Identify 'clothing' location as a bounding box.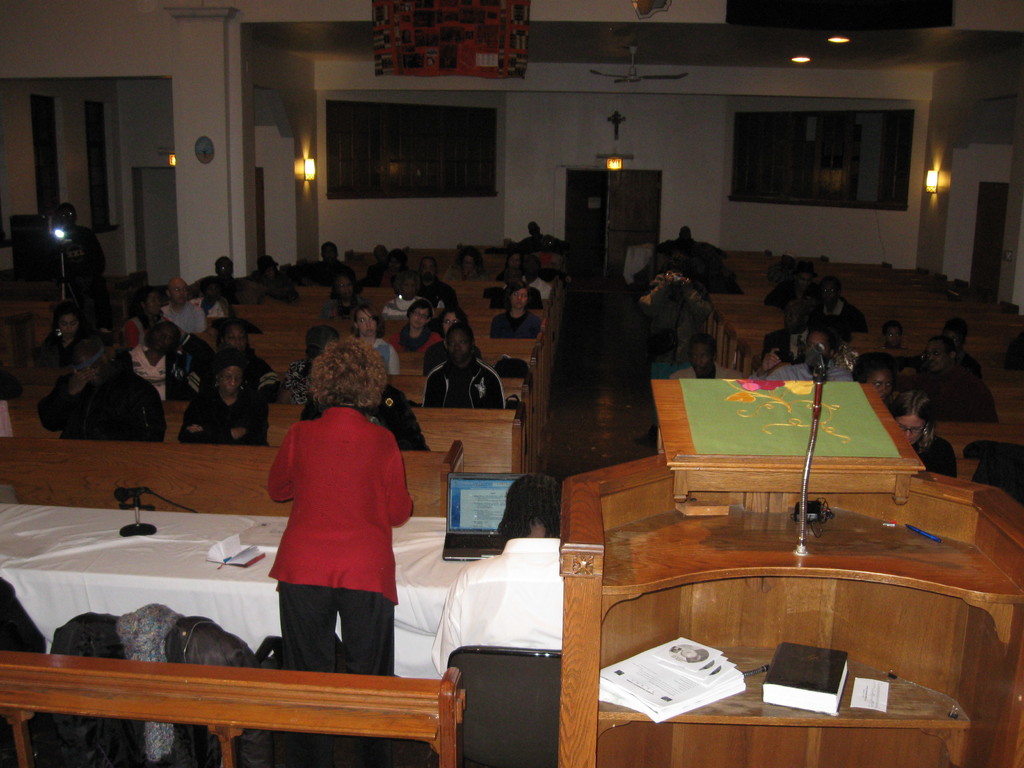
pyautogui.locateOnScreen(318, 290, 362, 318).
